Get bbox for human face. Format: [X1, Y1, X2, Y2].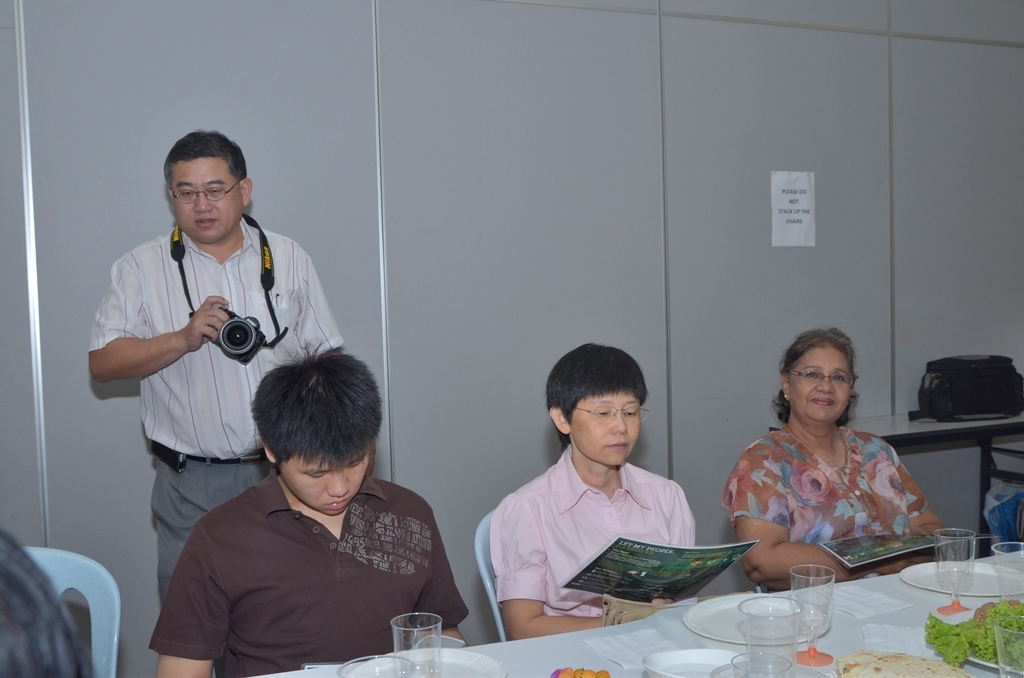
[791, 345, 852, 422].
